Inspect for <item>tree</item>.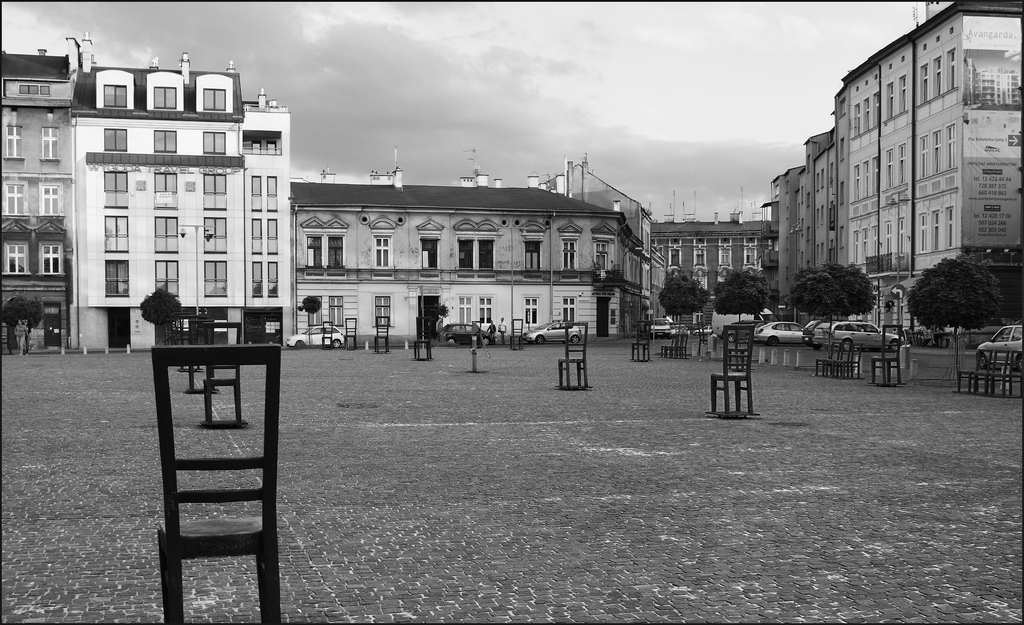
Inspection: bbox=[804, 262, 874, 322].
